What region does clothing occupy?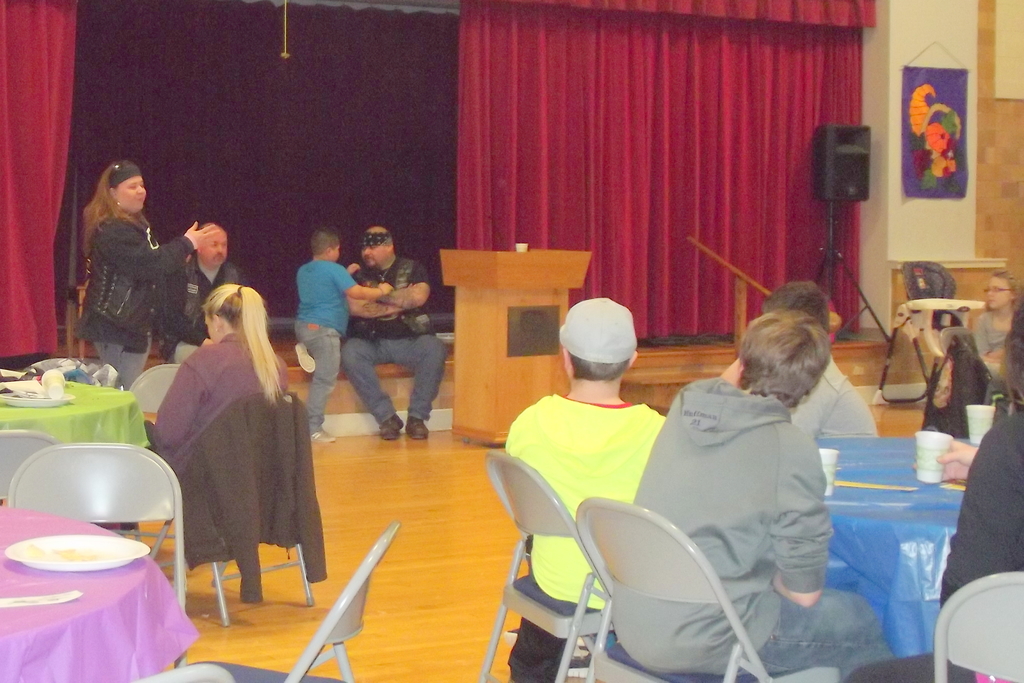
(339,255,447,424).
